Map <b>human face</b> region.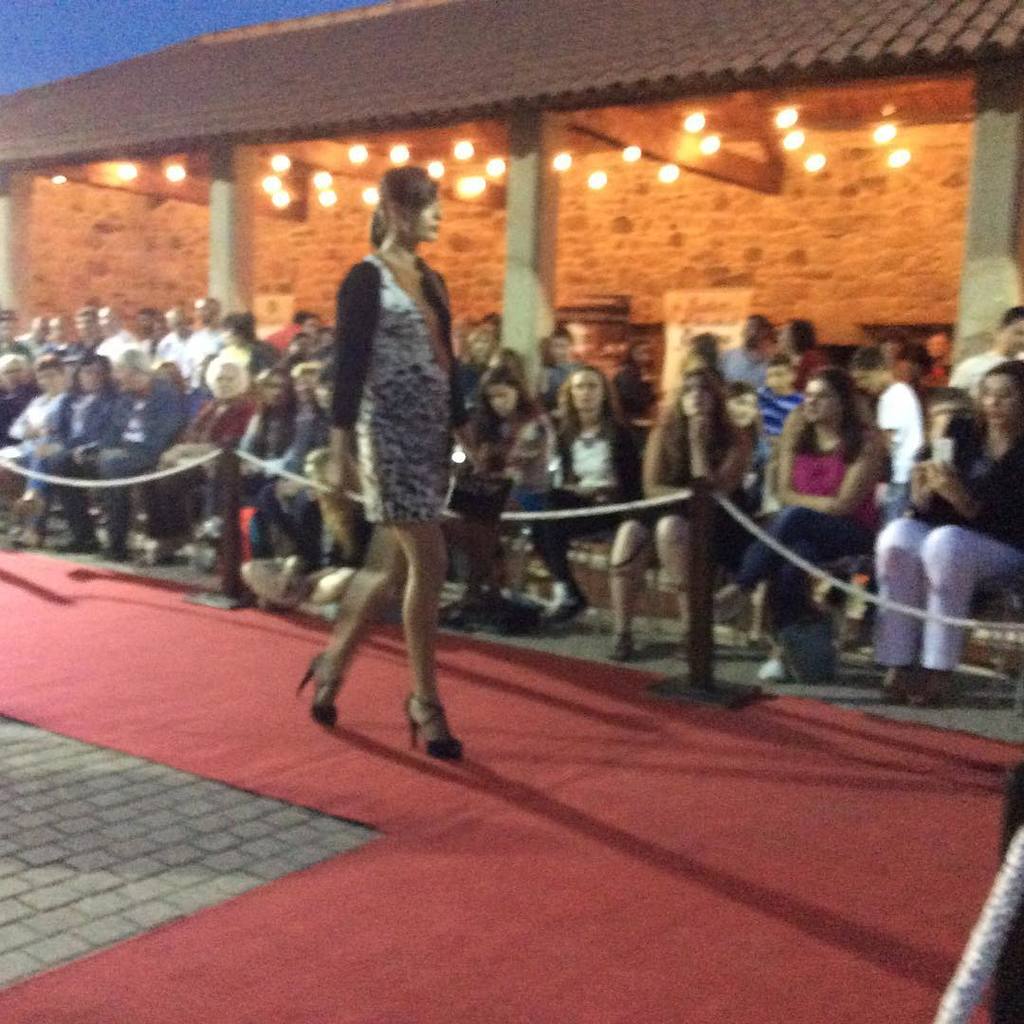
Mapped to (left=210, top=363, right=239, bottom=398).
